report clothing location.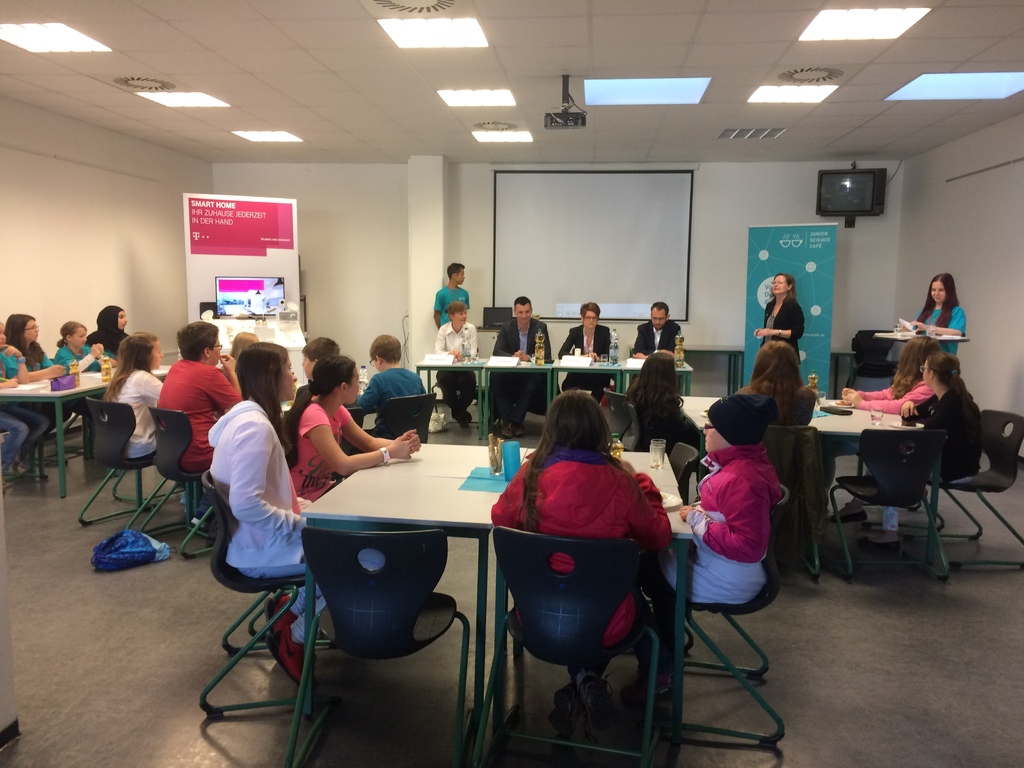
Report: l=358, t=369, r=427, b=438.
